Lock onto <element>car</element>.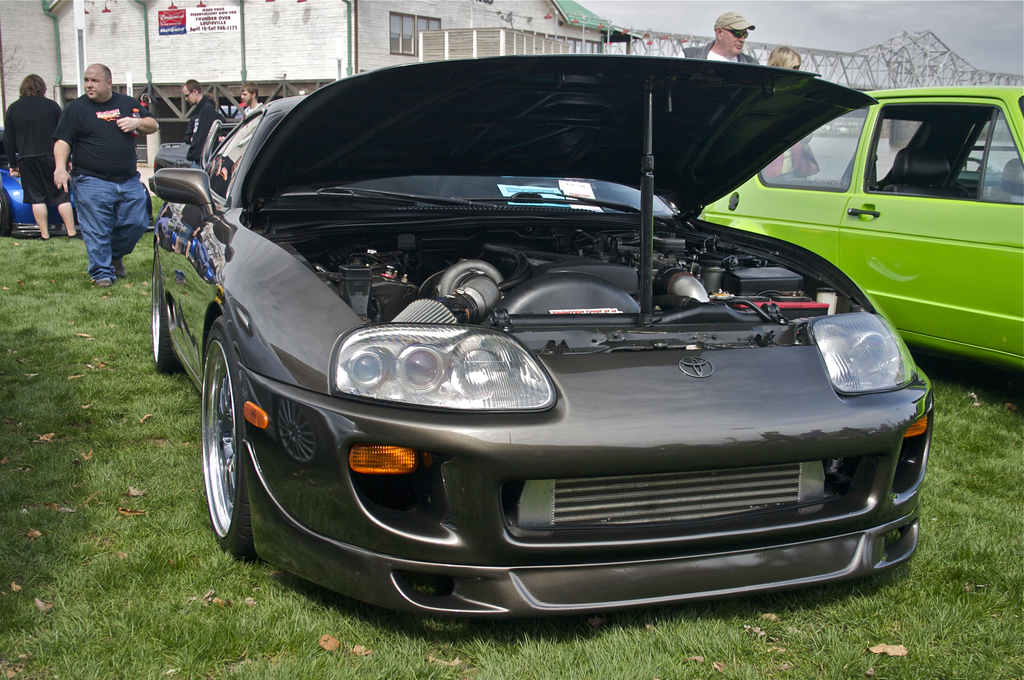
Locked: box(154, 142, 193, 197).
